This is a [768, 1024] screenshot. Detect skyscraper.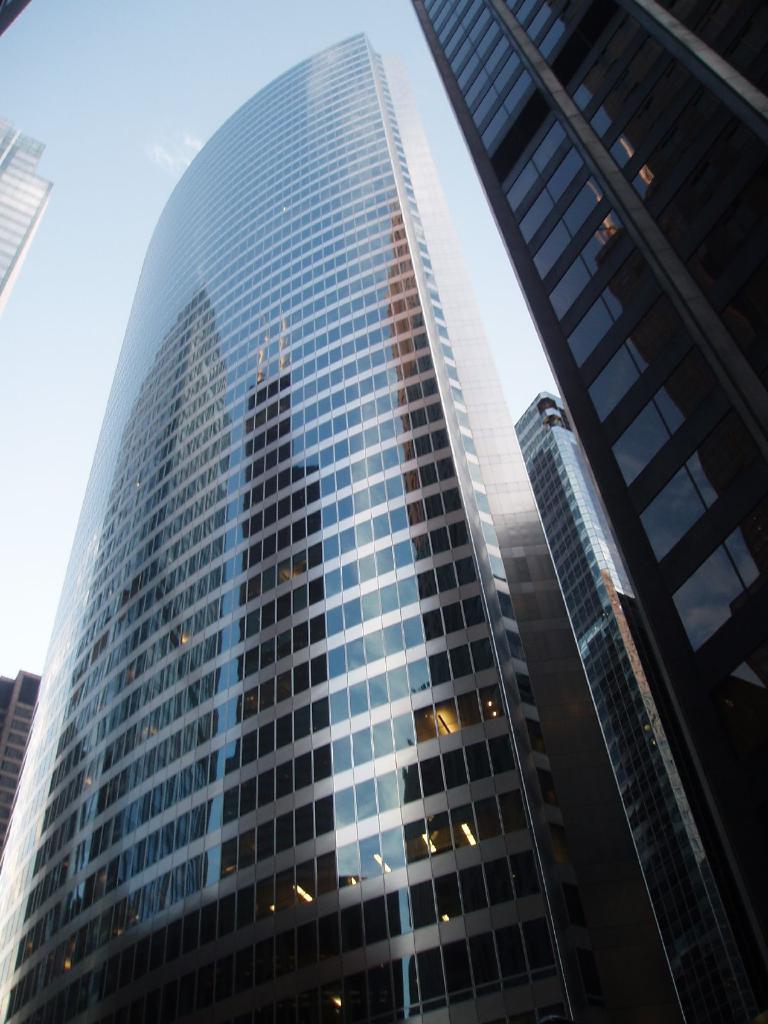
bbox=[409, 0, 767, 884].
